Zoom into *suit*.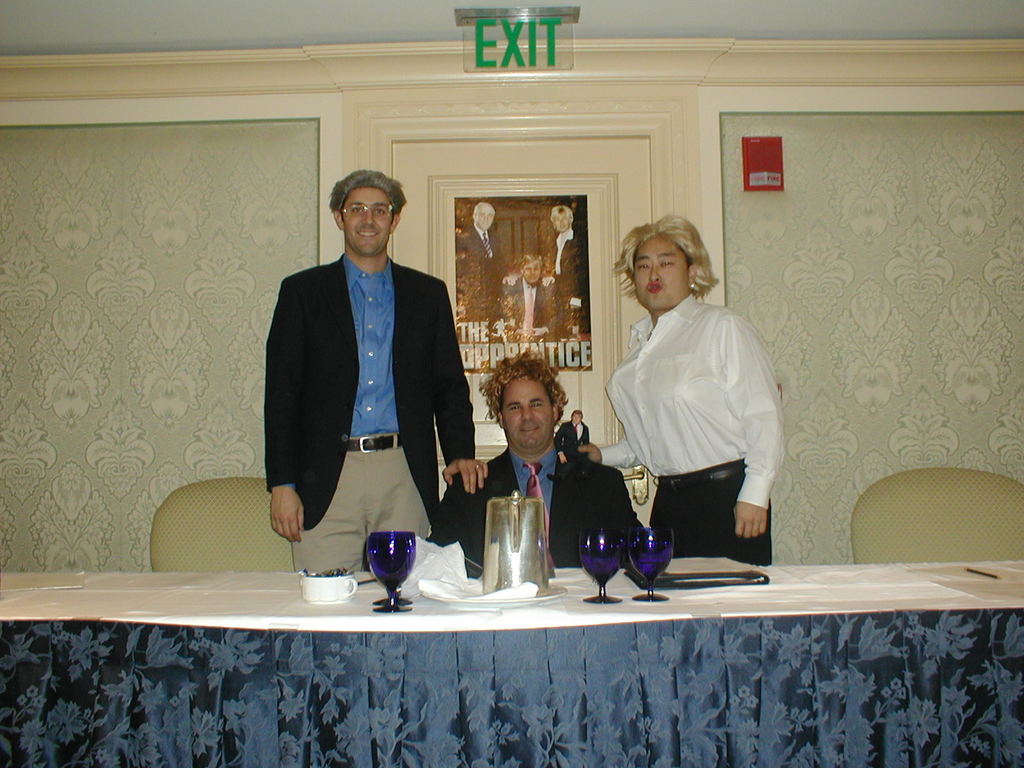
Zoom target: 456 227 504 299.
